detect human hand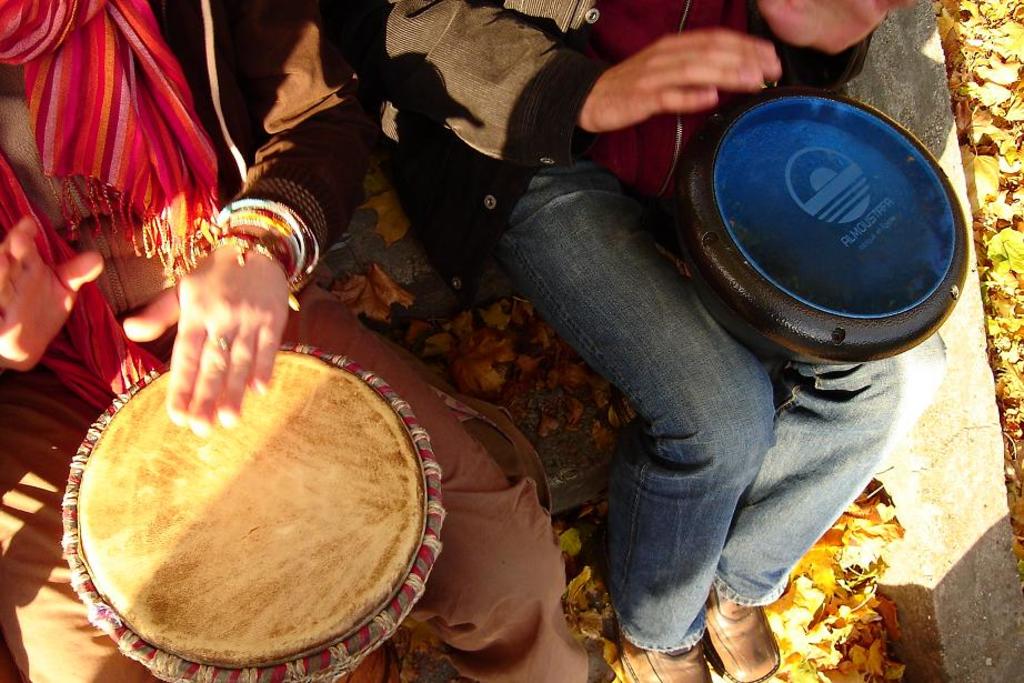
0/214/104/372
